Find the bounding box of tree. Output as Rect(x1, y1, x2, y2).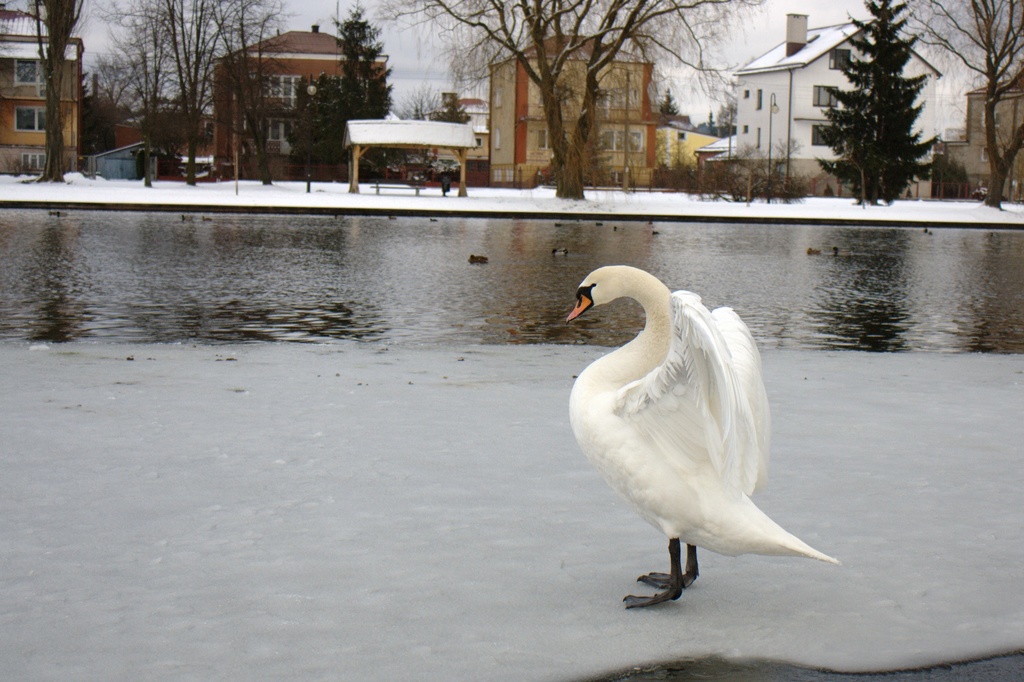
Rect(90, 0, 294, 194).
